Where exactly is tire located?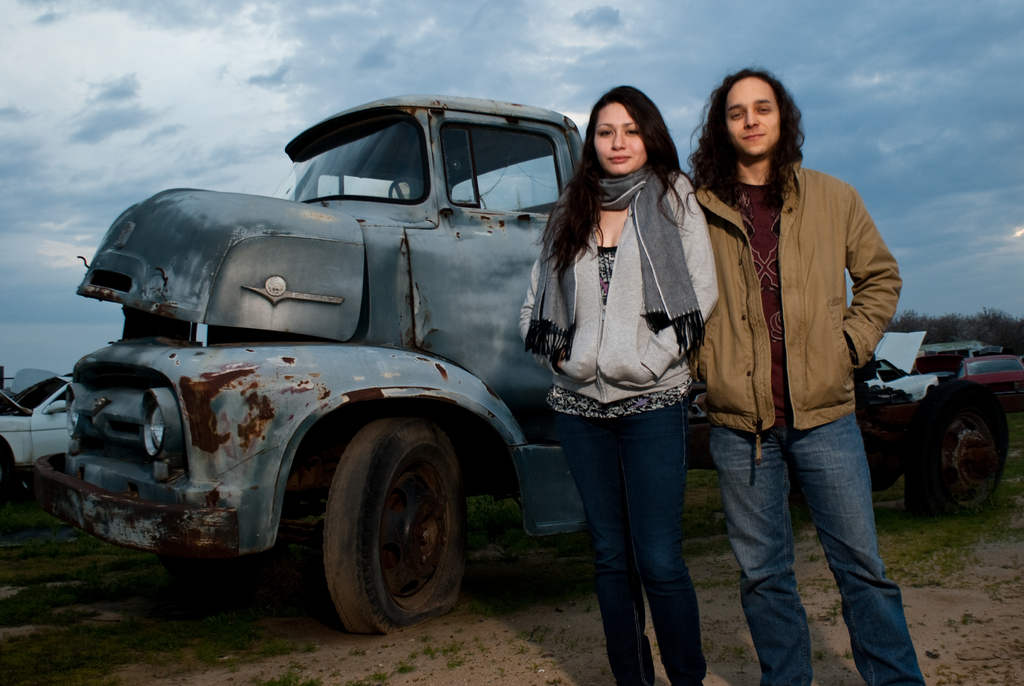
Its bounding box is 326,404,466,637.
